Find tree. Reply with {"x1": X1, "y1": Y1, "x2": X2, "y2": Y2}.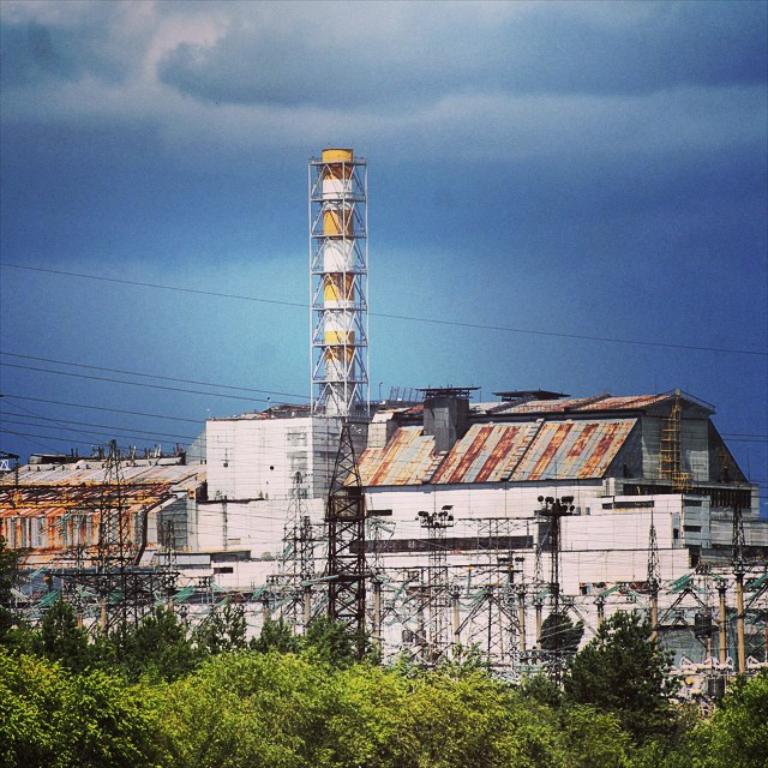
{"x1": 0, "y1": 534, "x2": 767, "y2": 767}.
